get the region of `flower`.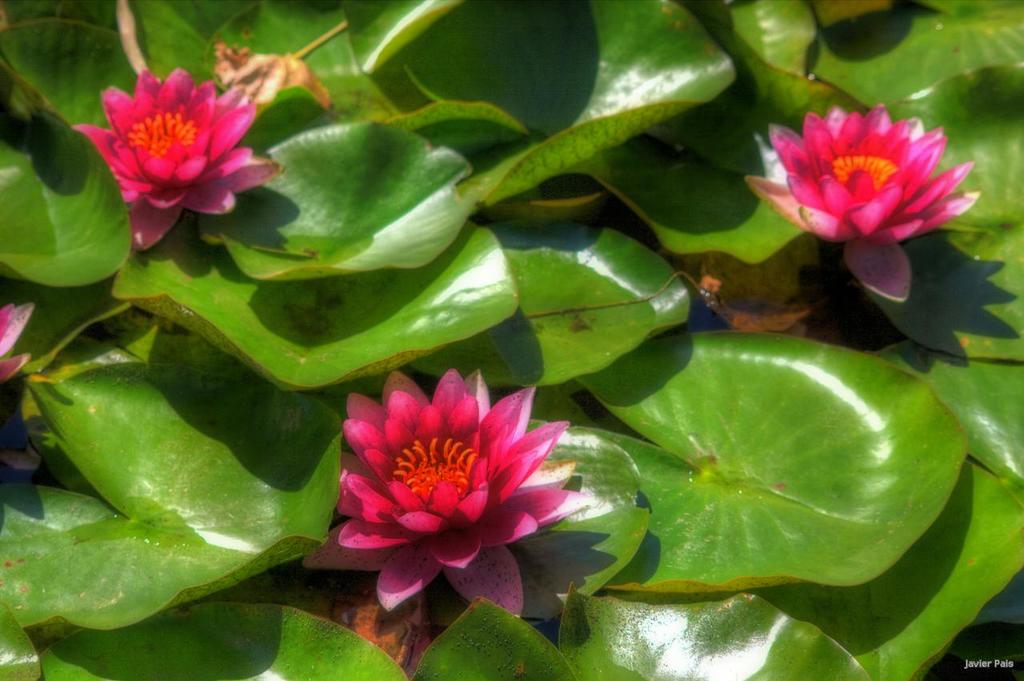
[x1=66, y1=66, x2=285, y2=258].
